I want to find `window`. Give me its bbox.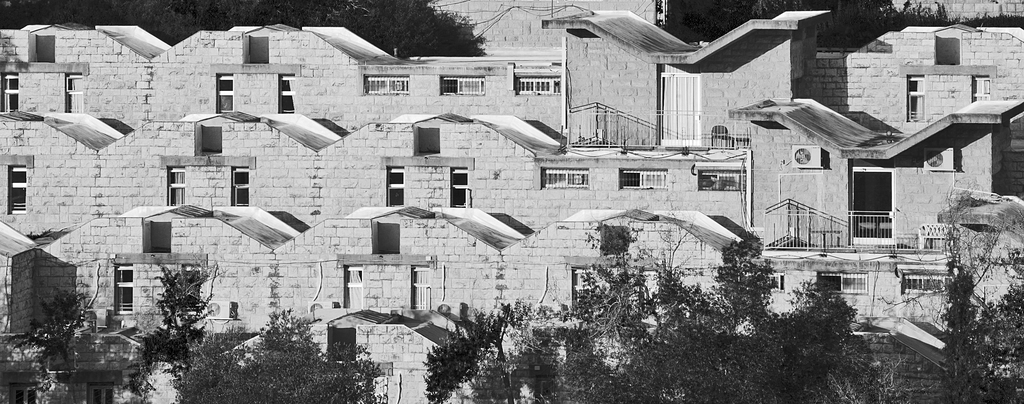
<box>571,270,616,313</box>.
